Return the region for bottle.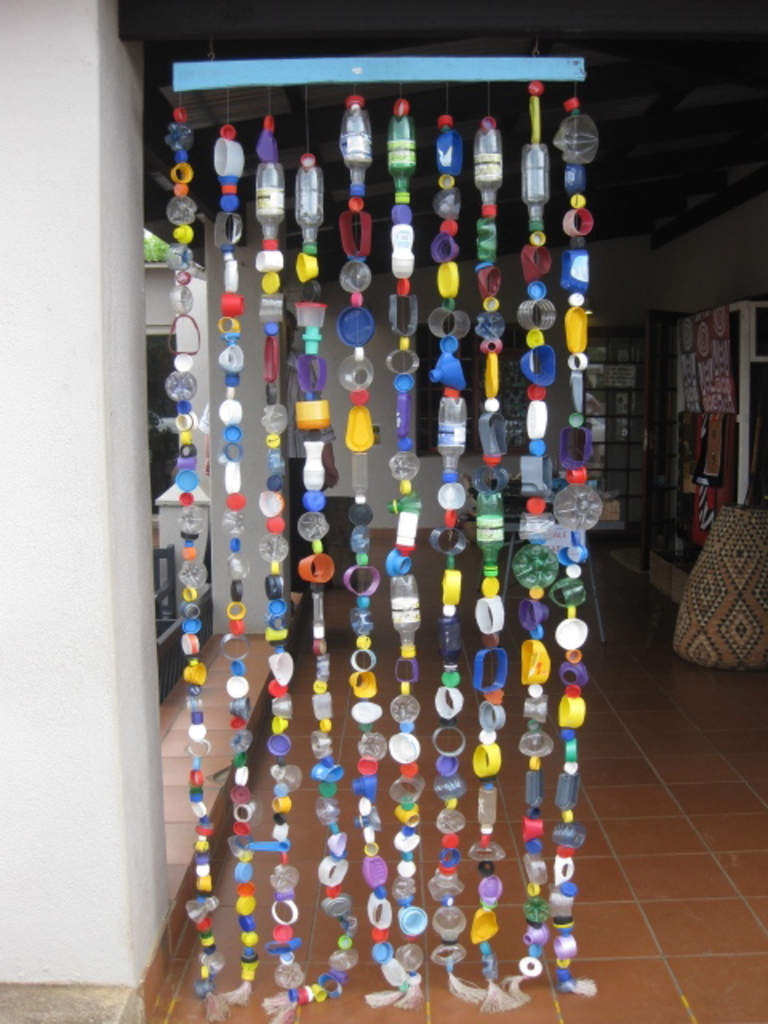
512/544/558/594.
